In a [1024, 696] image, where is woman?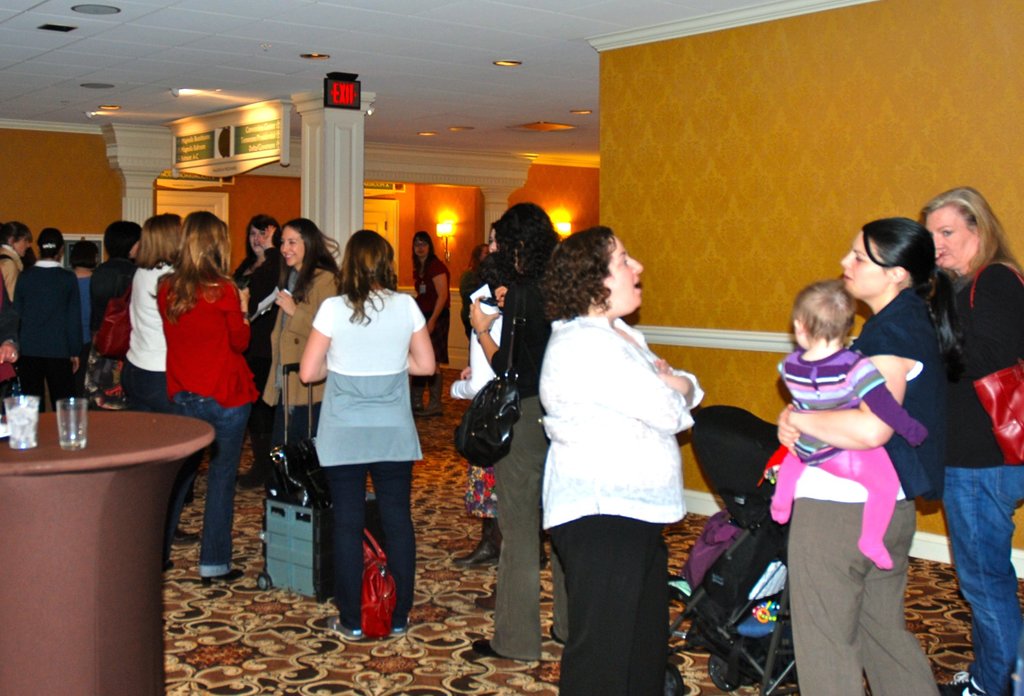
box(922, 181, 1023, 695).
